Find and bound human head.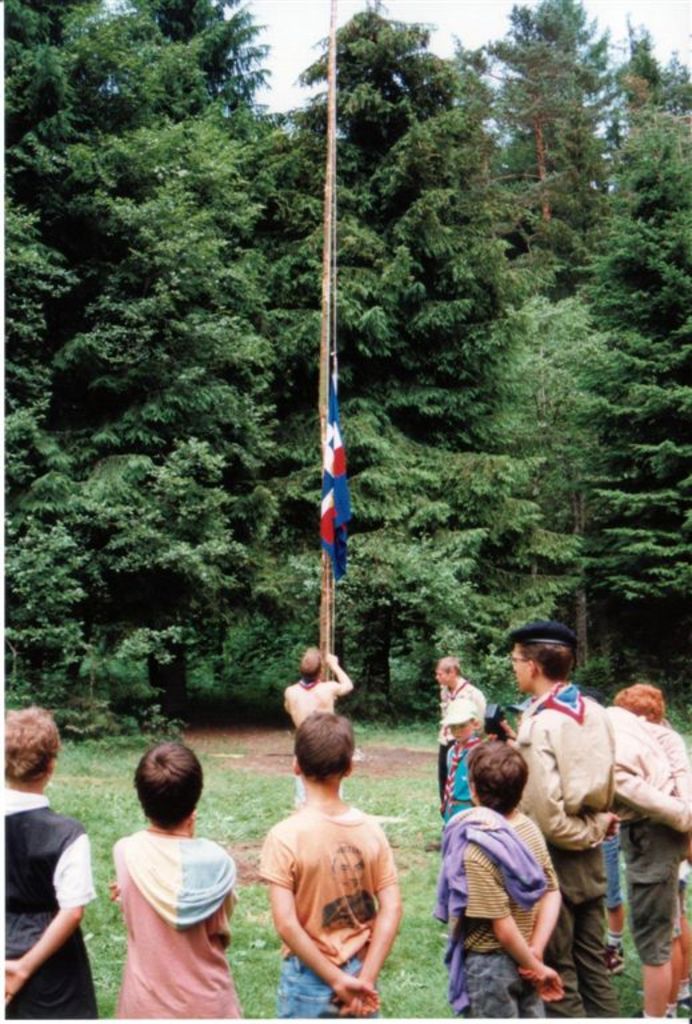
Bound: (609, 683, 671, 719).
